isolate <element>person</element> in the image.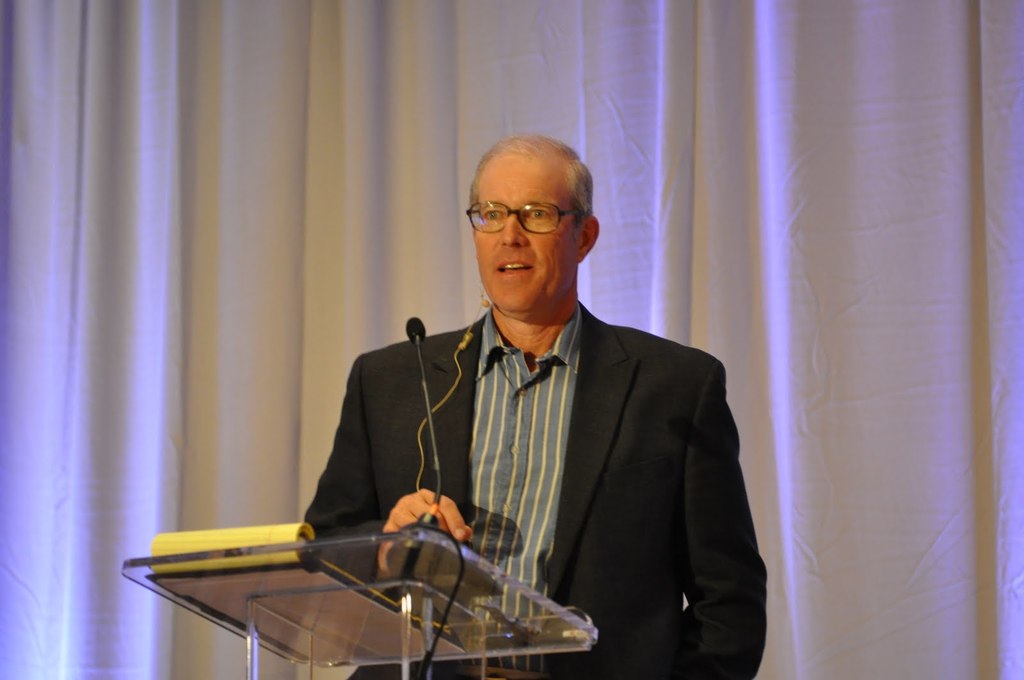
Isolated region: bbox(293, 132, 767, 679).
